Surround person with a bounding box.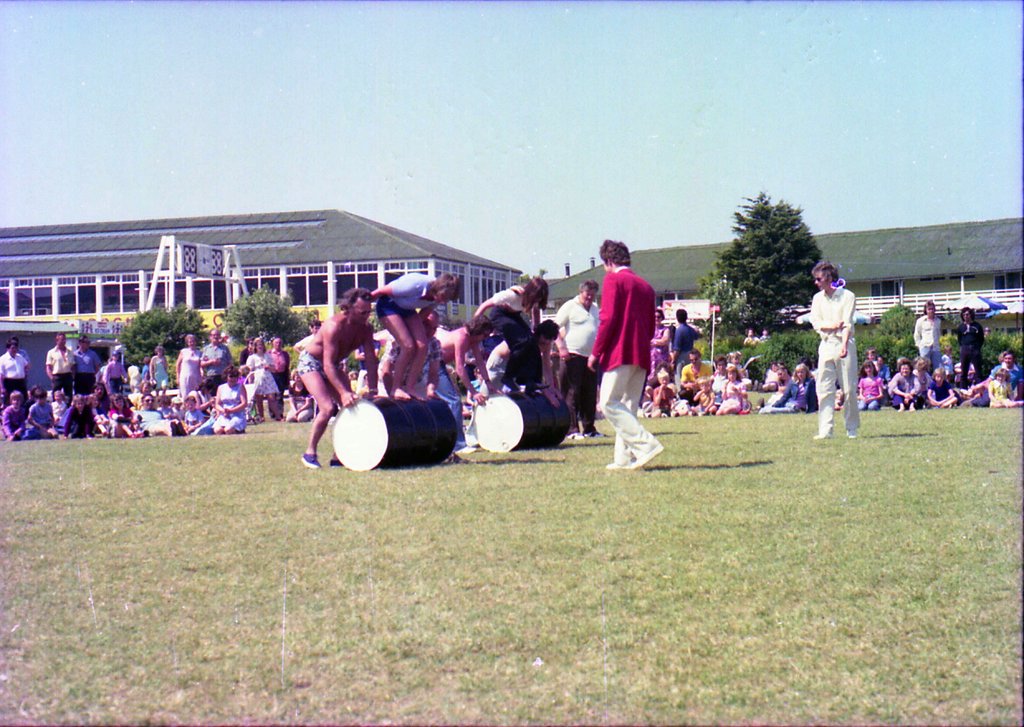
bbox=(586, 241, 665, 467).
